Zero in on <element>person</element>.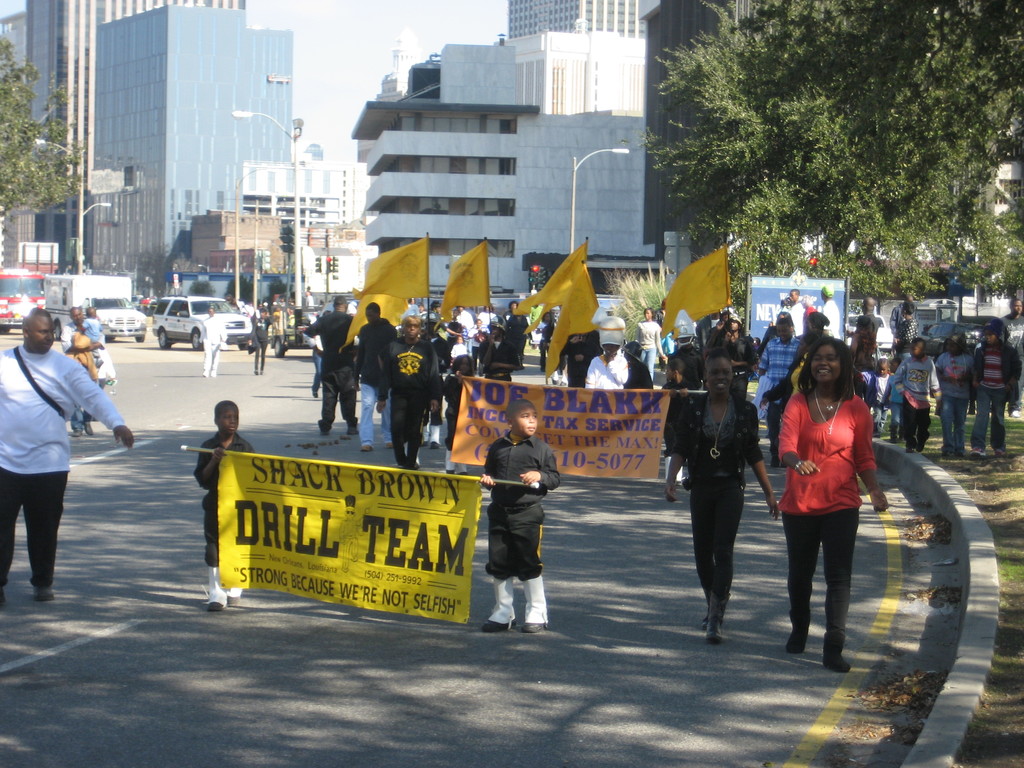
Zeroed in: region(566, 316, 596, 397).
